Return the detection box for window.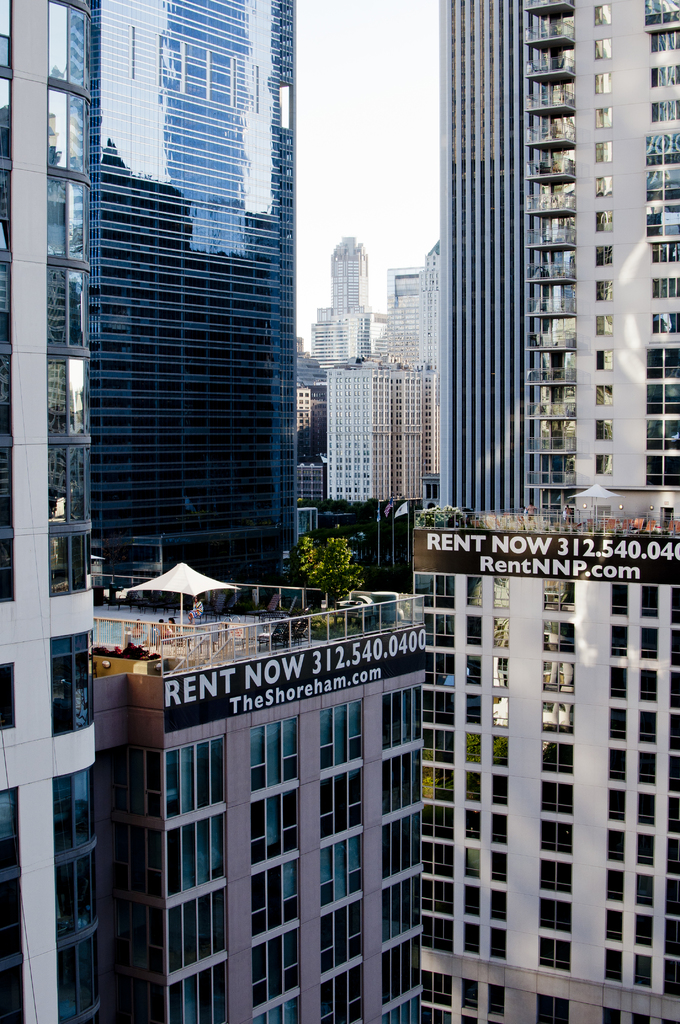
select_region(496, 615, 506, 645).
